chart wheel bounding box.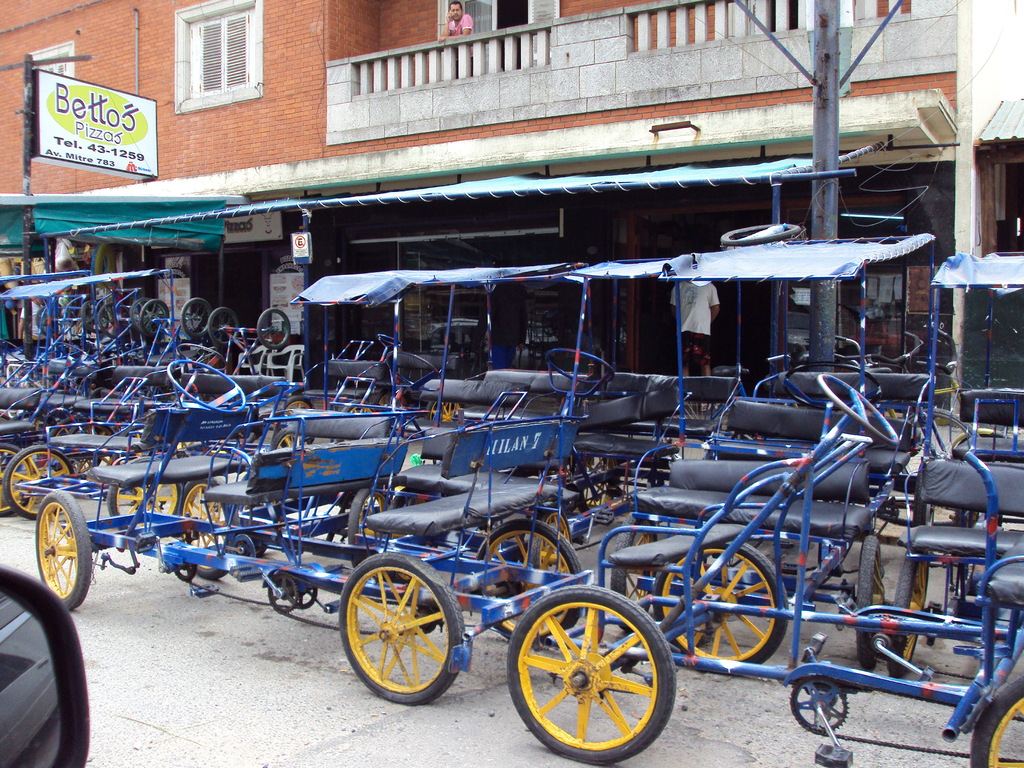
Charted: bbox=[209, 308, 237, 347].
